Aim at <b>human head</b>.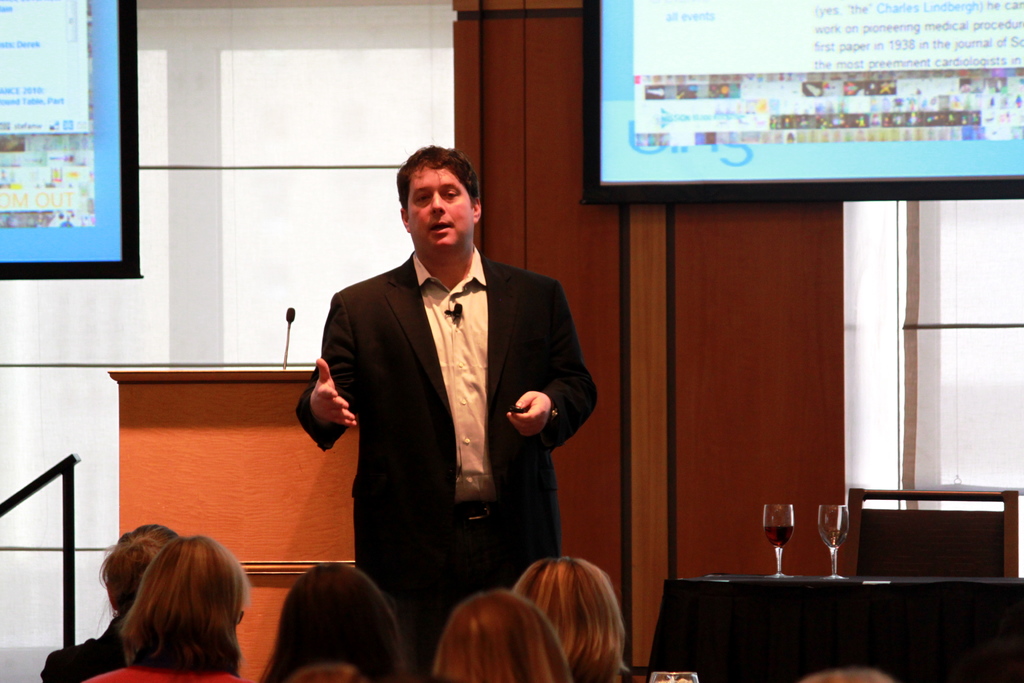
Aimed at <region>420, 588, 572, 682</region>.
